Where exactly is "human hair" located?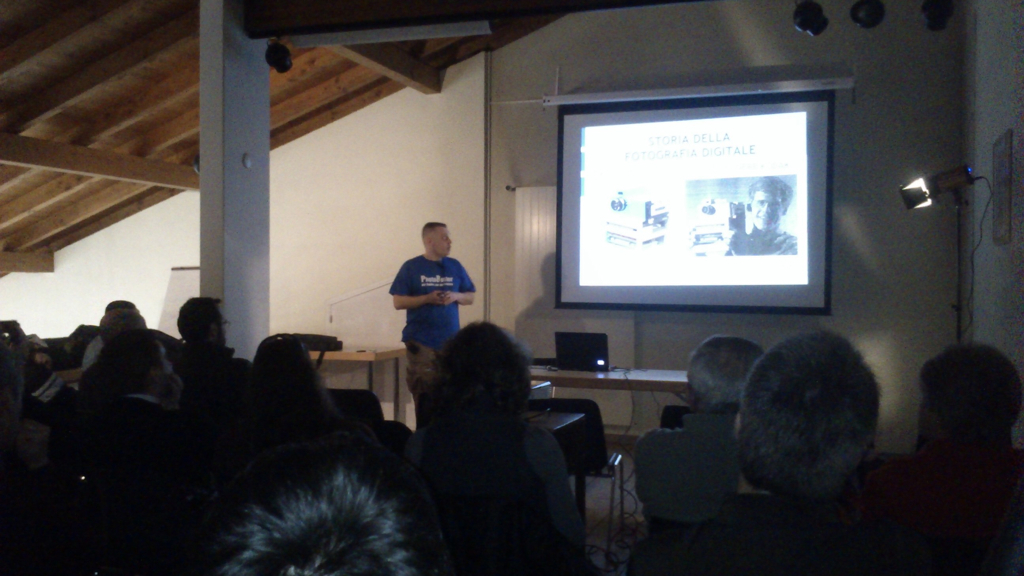
Its bounding box is box=[94, 311, 145, 345].
